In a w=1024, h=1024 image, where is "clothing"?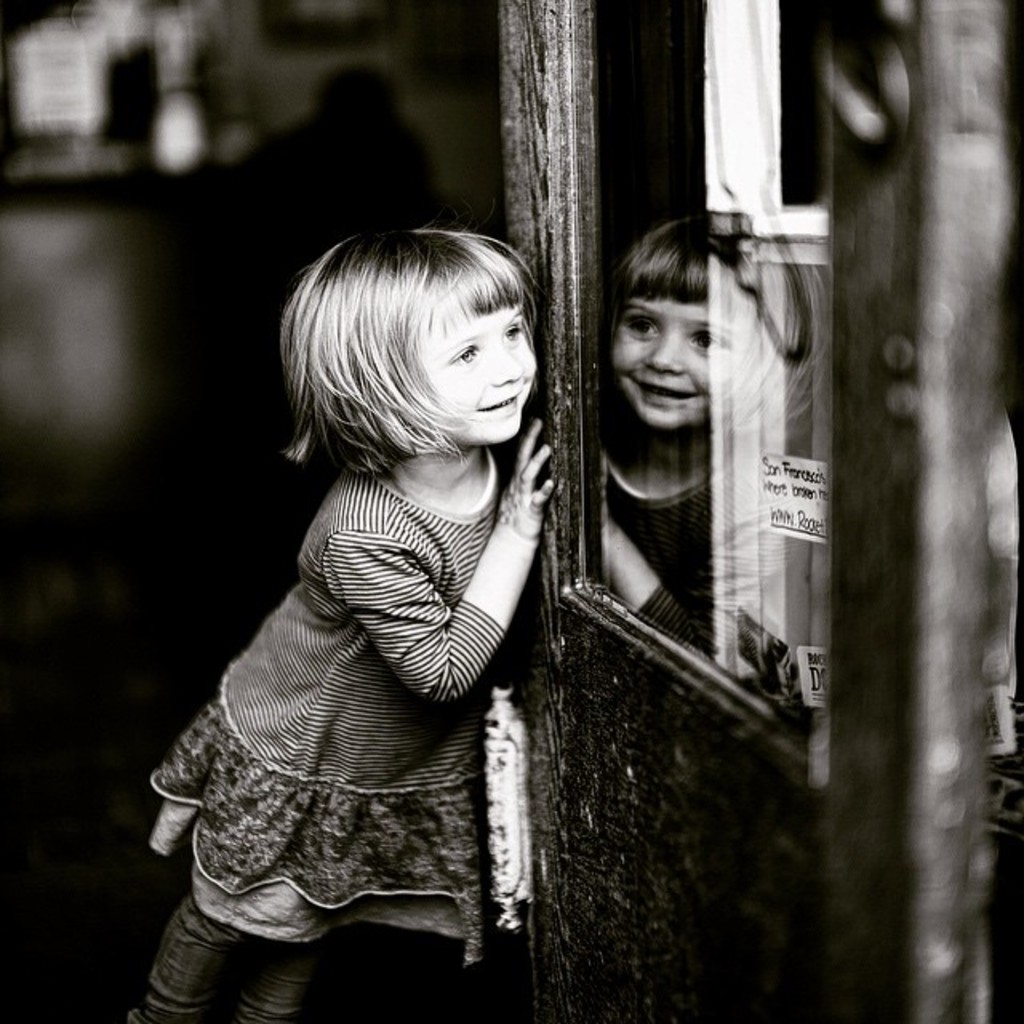
x1=152, y1=456, x2=531, y2=1011.
